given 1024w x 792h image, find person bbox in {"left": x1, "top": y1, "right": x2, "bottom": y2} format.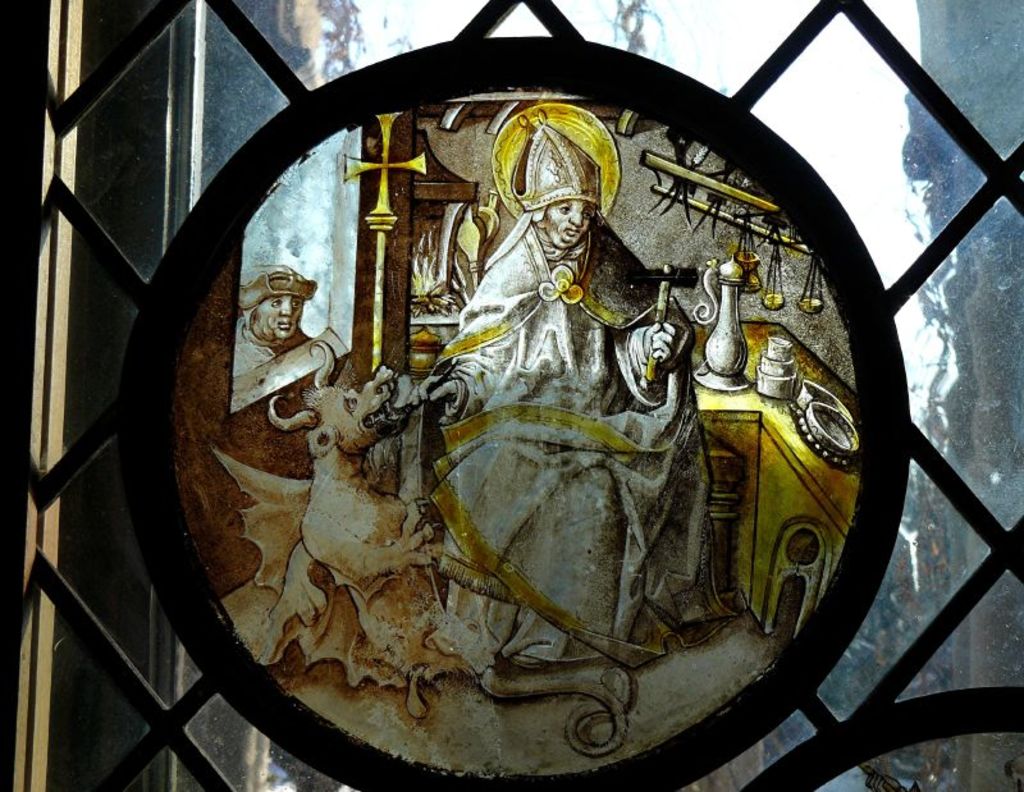
{"left": 416, "top": 118, "right": 707, "bottom": 717}.
